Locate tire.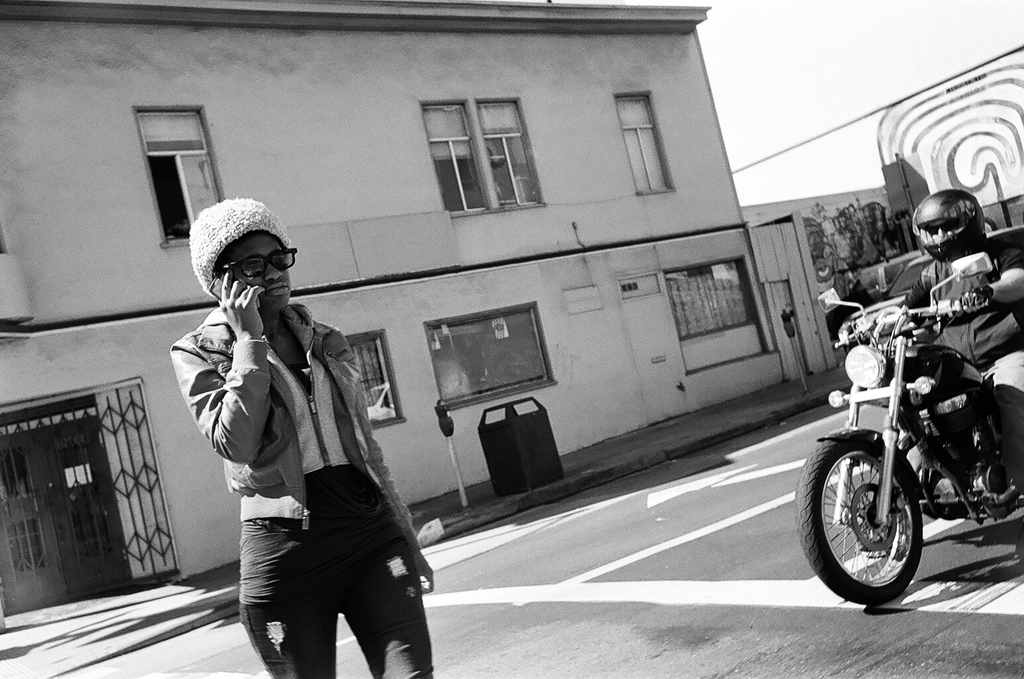
Bounding box: box=[795, 438, 929, 609].
